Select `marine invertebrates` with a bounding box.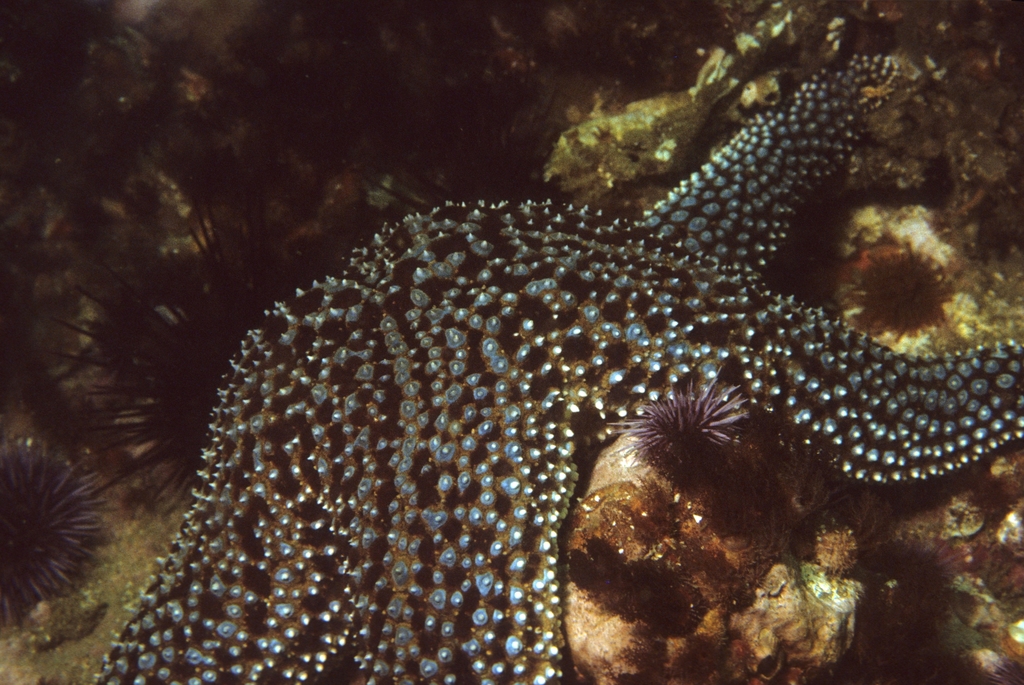
bbox=(62, 128, 393, 515).
